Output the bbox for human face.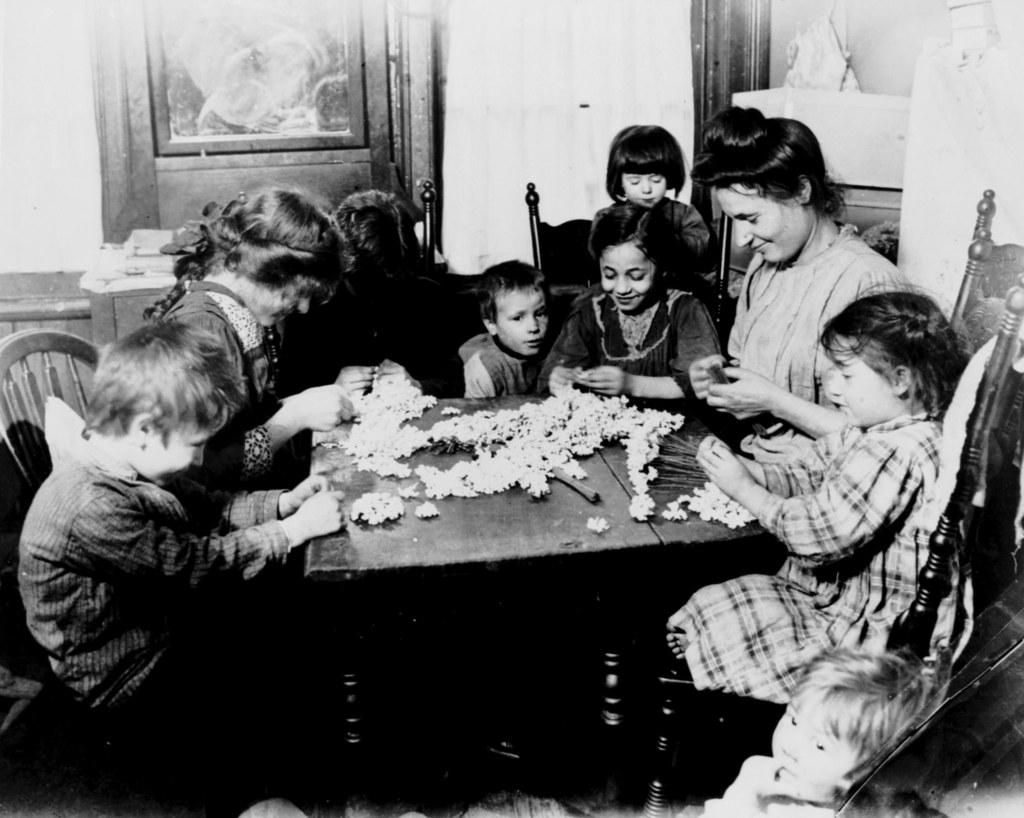
Rect(599, 242, 654, 307).
